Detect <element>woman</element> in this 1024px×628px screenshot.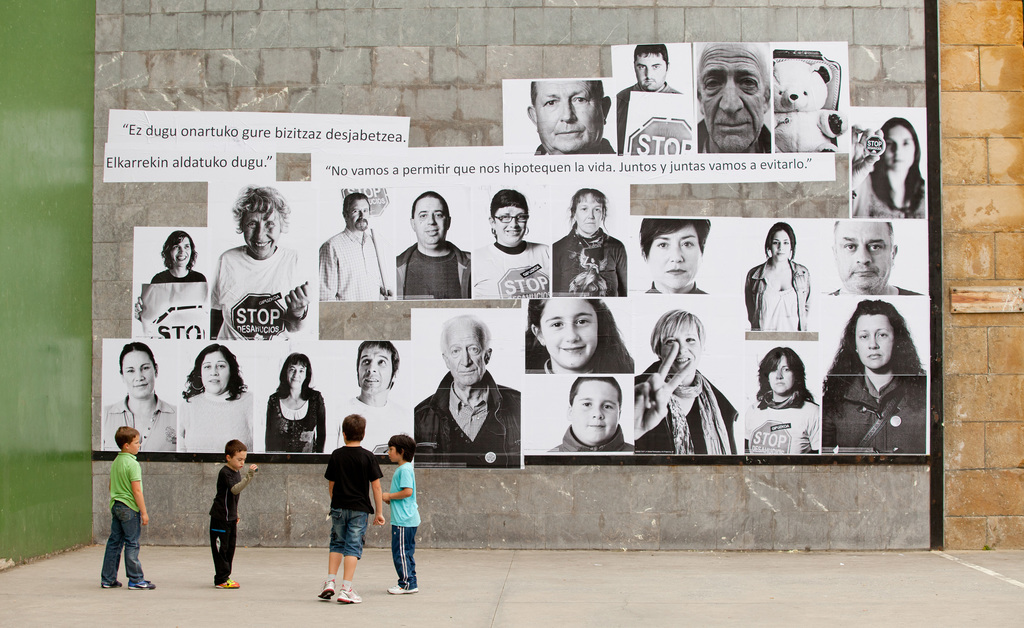
Detection: (x1=847, y1=115, x2=927, y2=219).
